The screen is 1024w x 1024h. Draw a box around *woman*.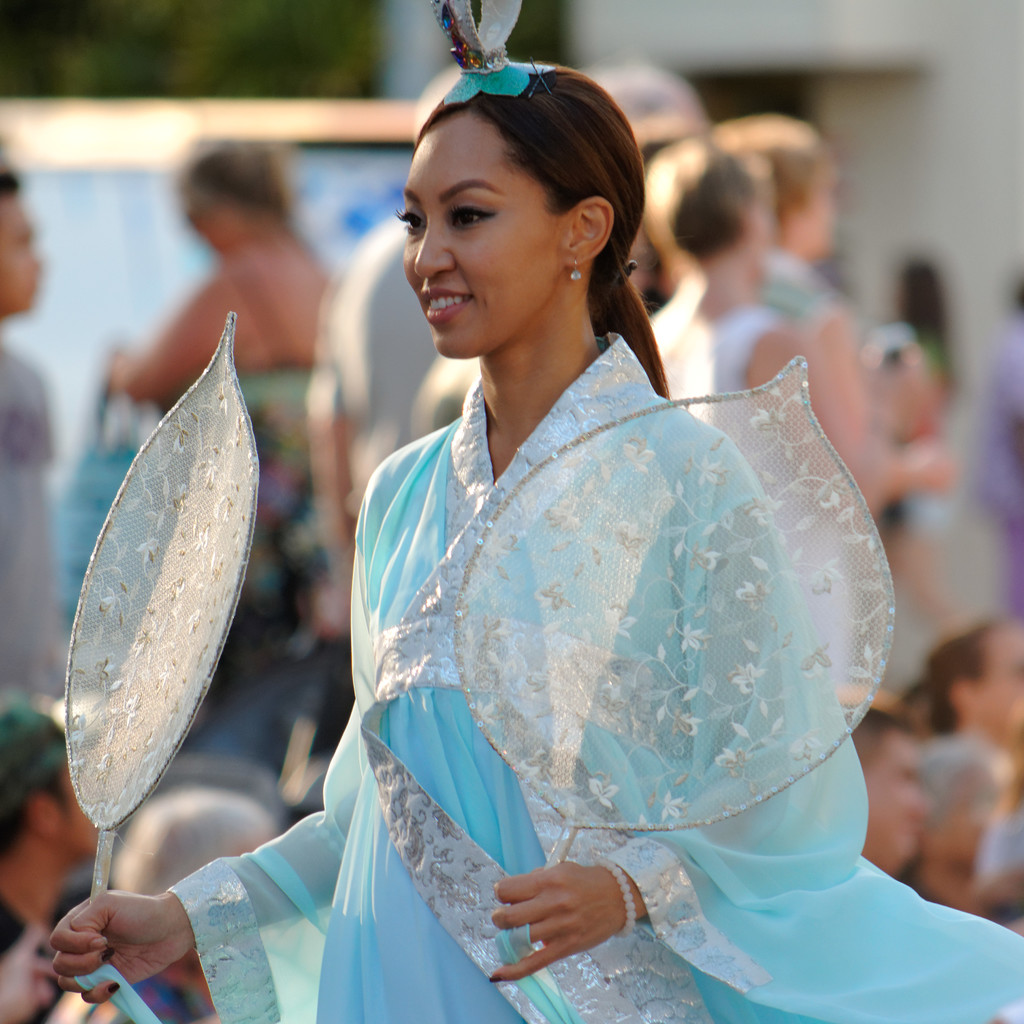
crop(111, 148, 362, 655).
